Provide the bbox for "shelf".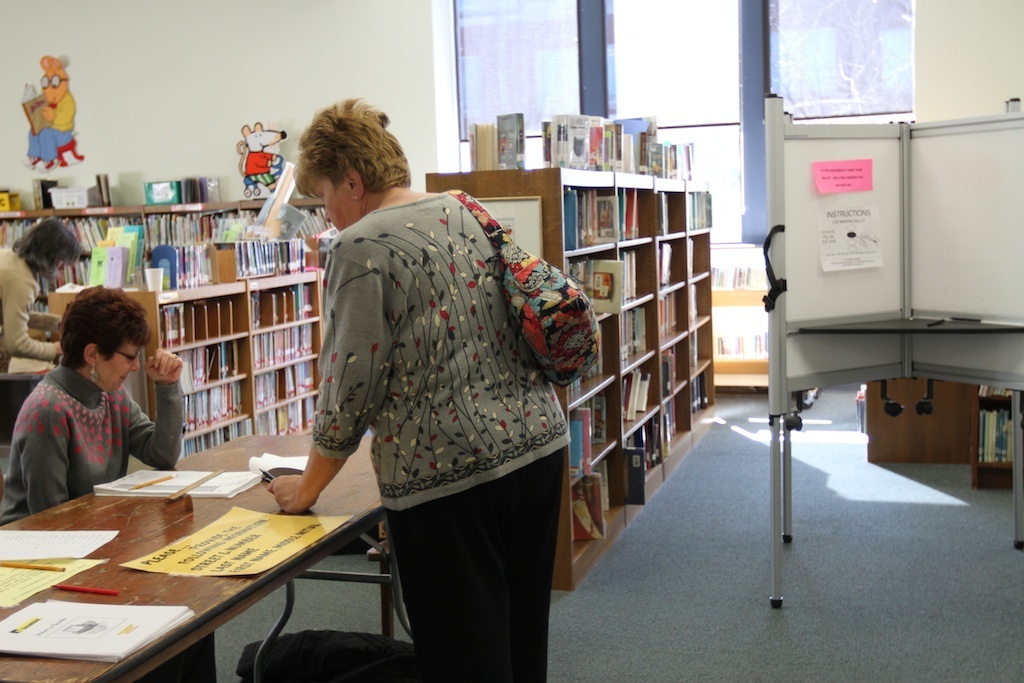
(686,271,713,334).
